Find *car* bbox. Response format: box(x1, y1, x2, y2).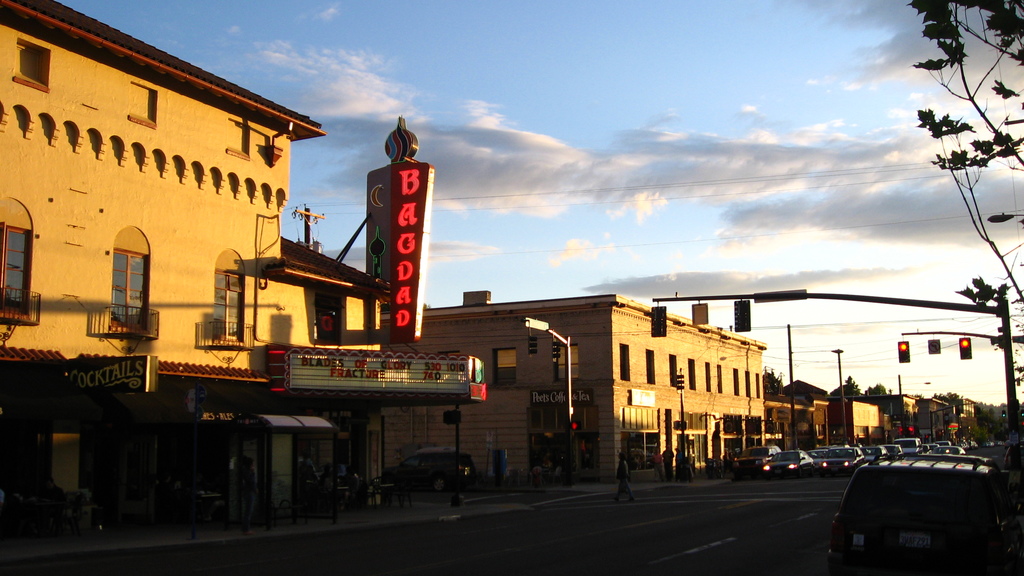
box(387, 447, 473, 494).
